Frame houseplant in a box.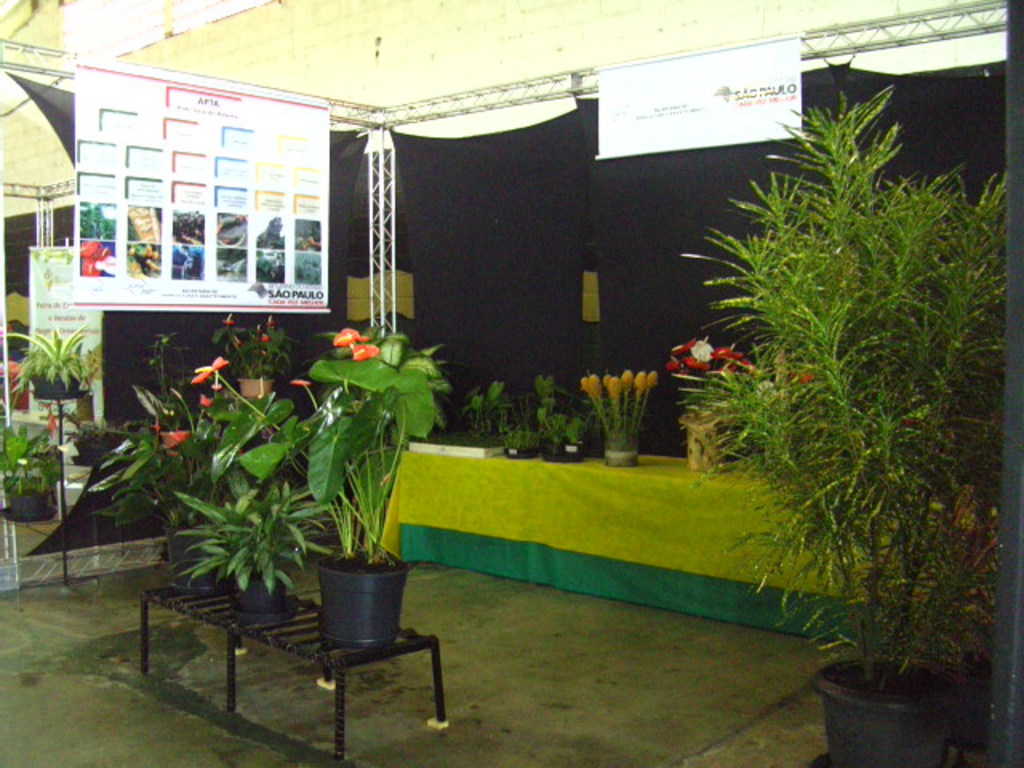
315:328:442:643.
